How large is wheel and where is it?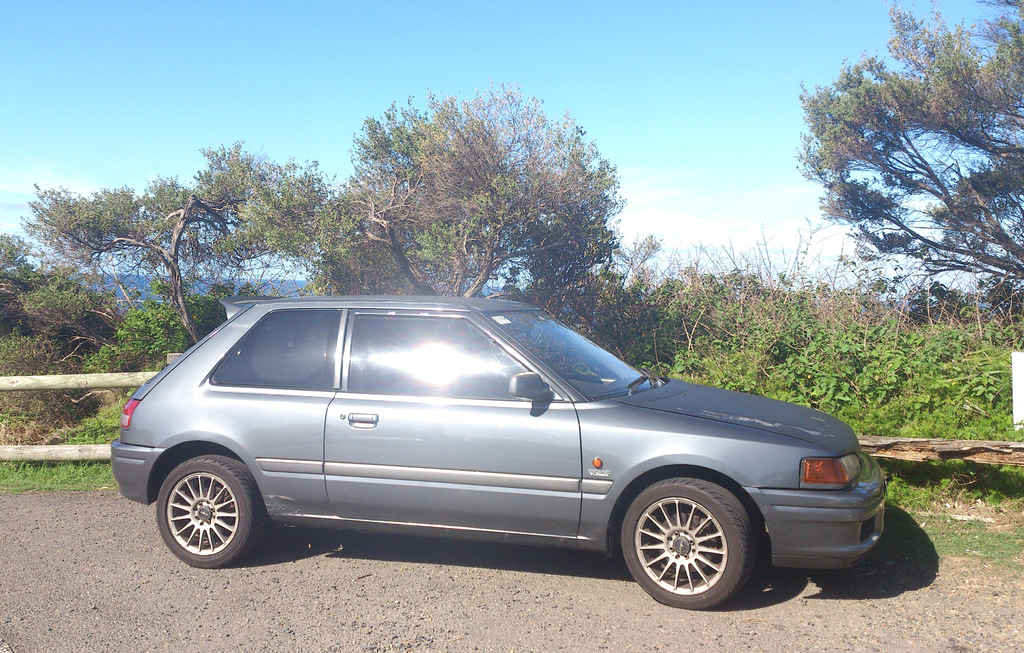
Bounding box: x1=156, y1=450, x2=268, y2=566.
